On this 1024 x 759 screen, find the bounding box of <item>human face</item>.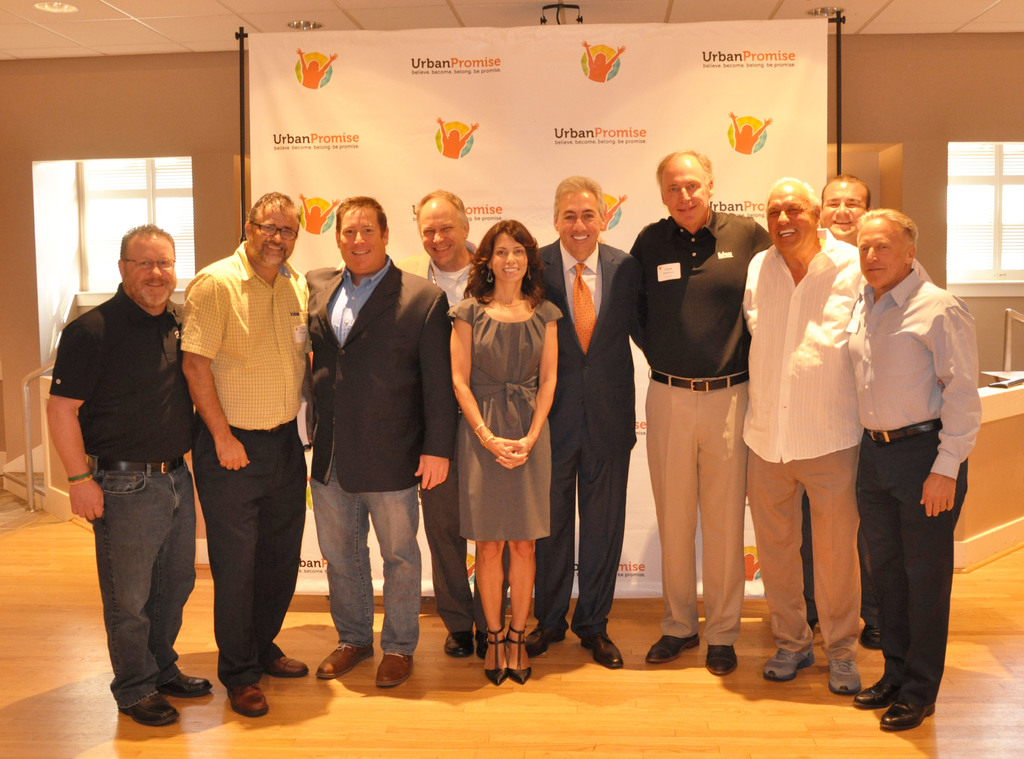
Bounding box: [left=770, top=190, right=817, bottom=252].
